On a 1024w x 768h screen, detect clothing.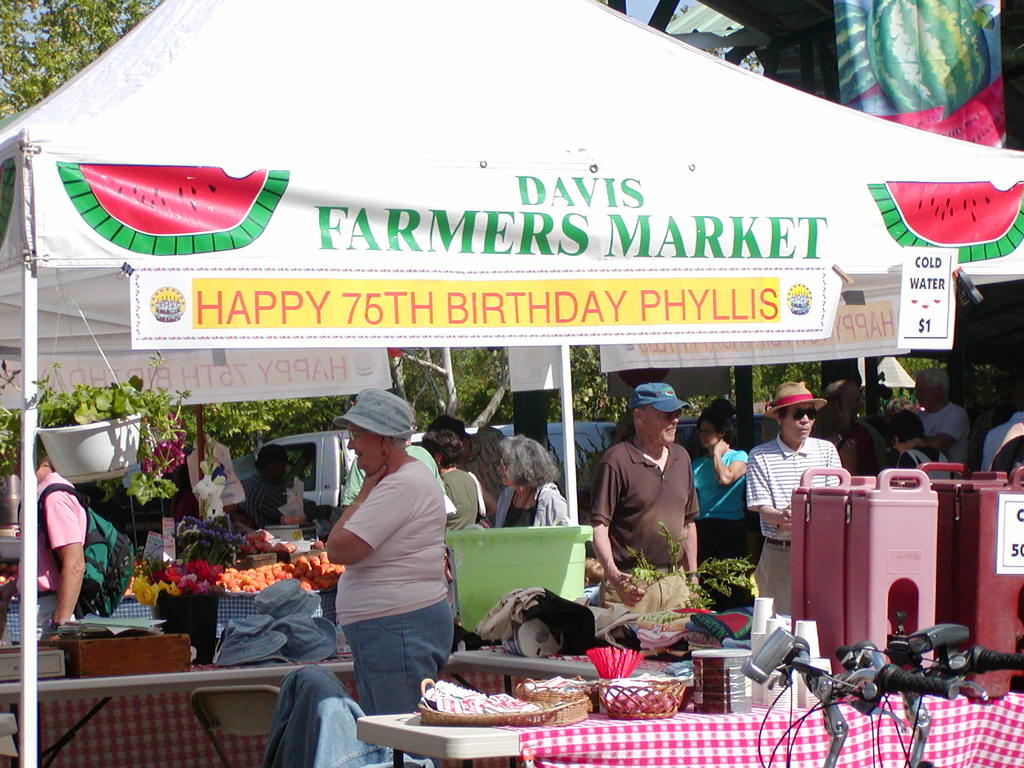
pyautogui.locateOnScreen(17, 467, 91, 634).
